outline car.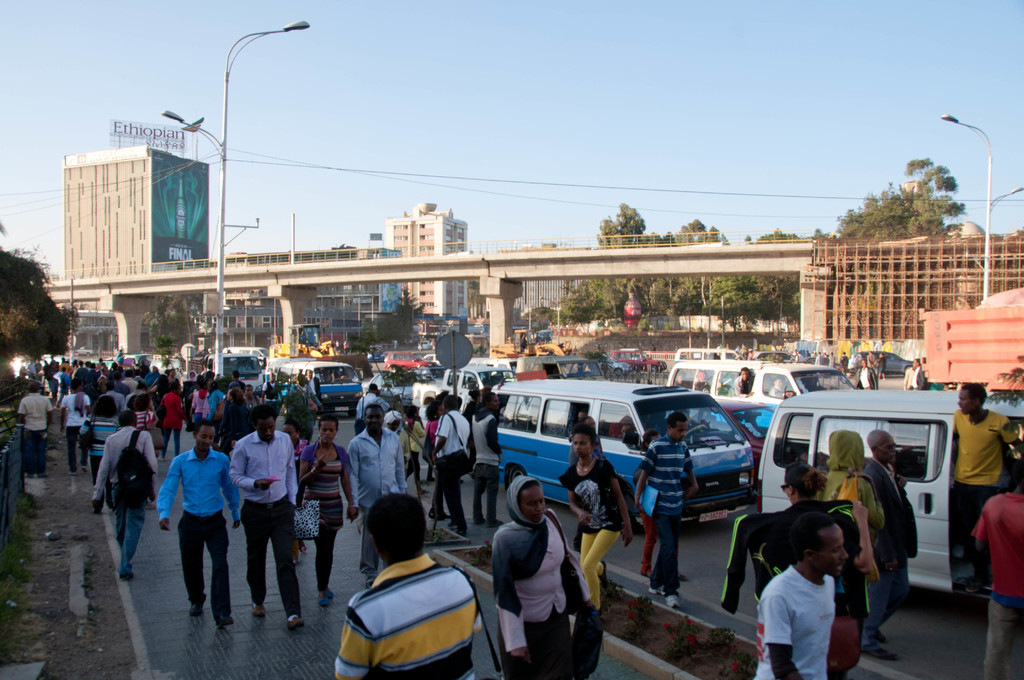
Outline: bbox=[856, 355, 916, 378].
